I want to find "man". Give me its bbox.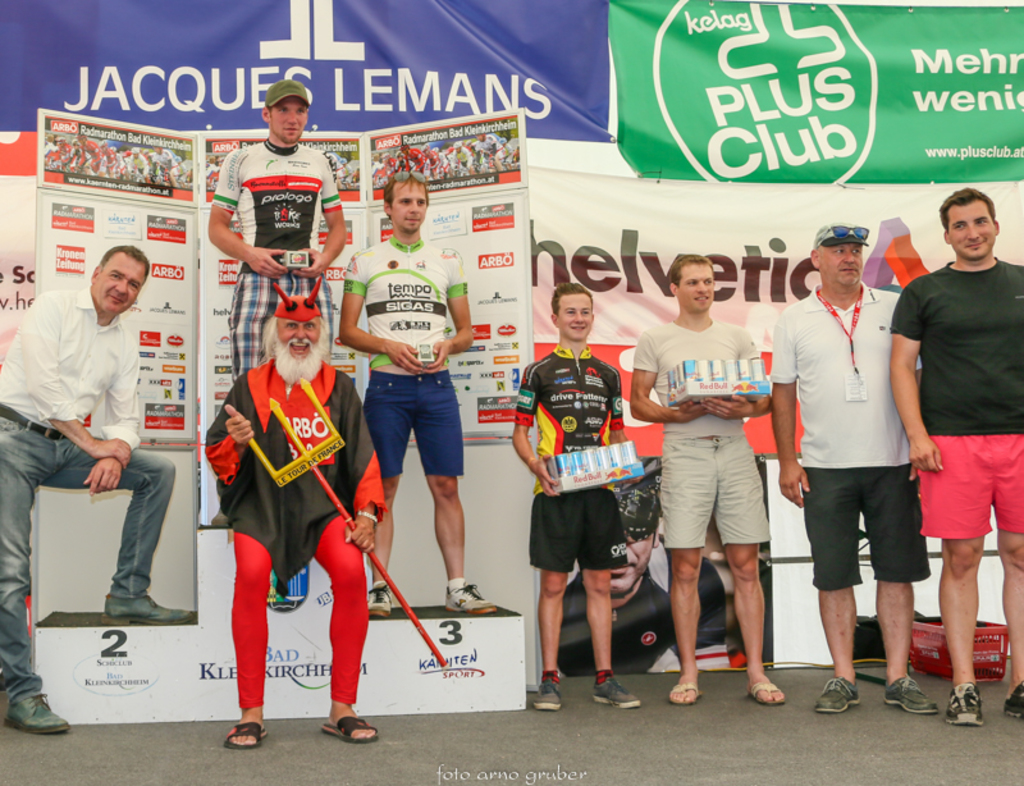
0 241 196 735.
